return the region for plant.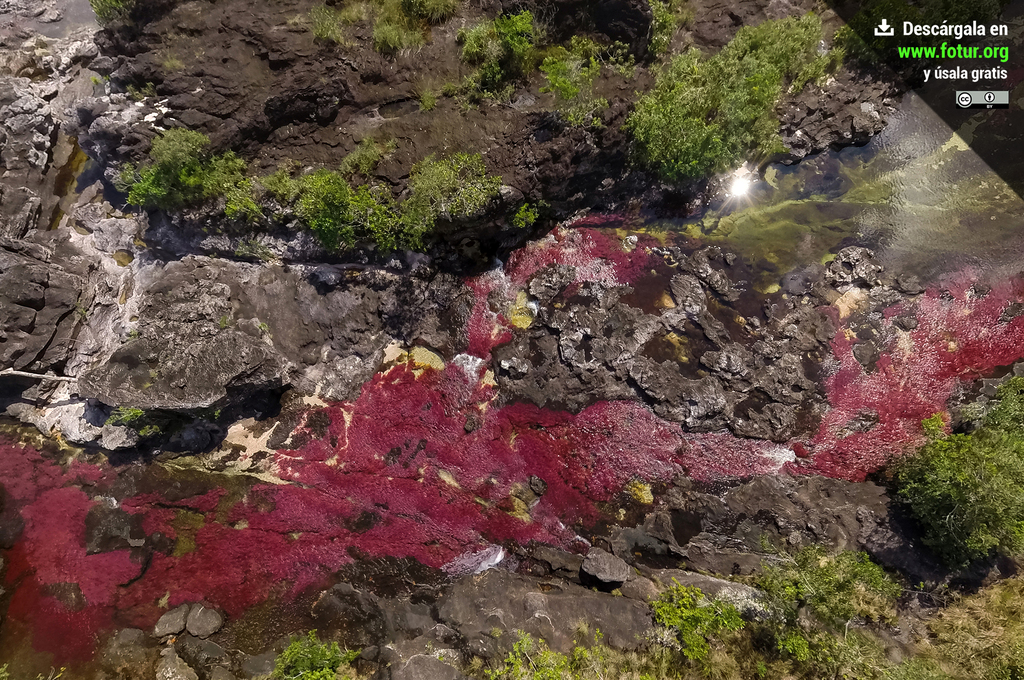
BBox(932, 570, 1023, 679).
